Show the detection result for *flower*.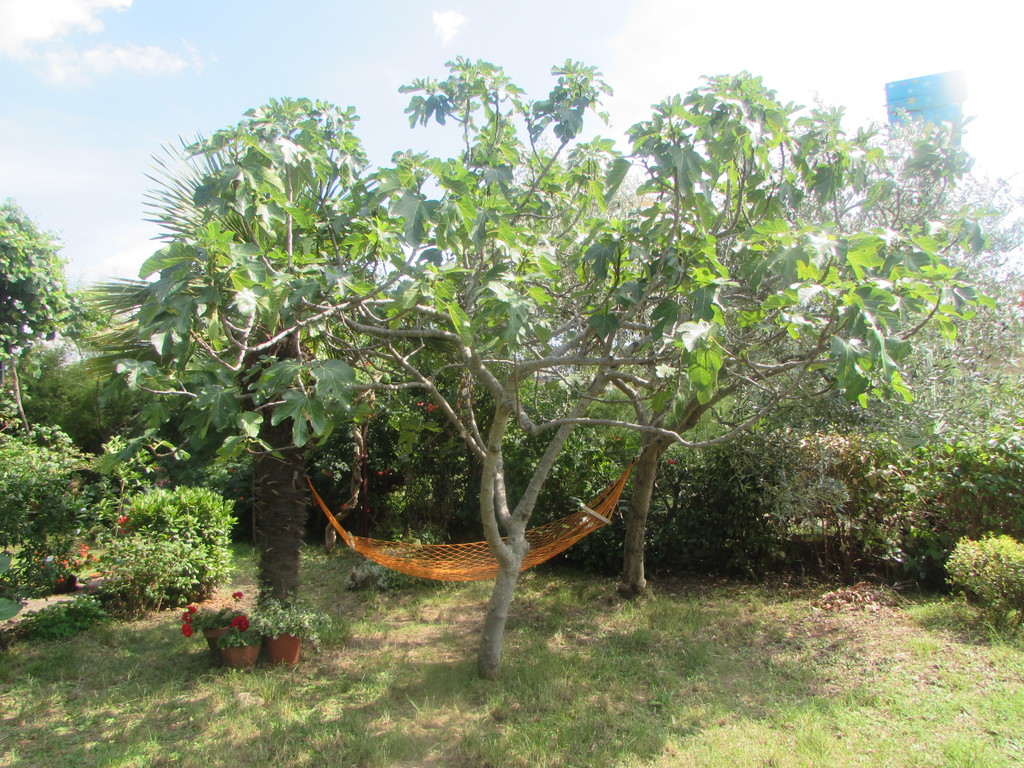
rect(182, 612, 196, 623).
